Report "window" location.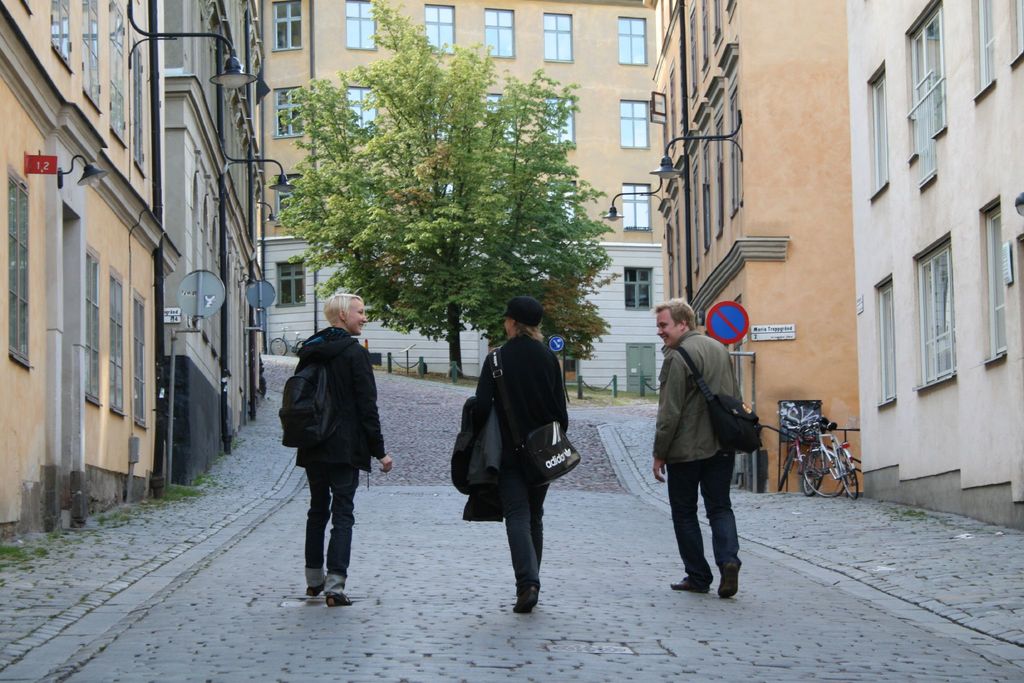
Report: left=132, top=294, right=148, bottom=429.
